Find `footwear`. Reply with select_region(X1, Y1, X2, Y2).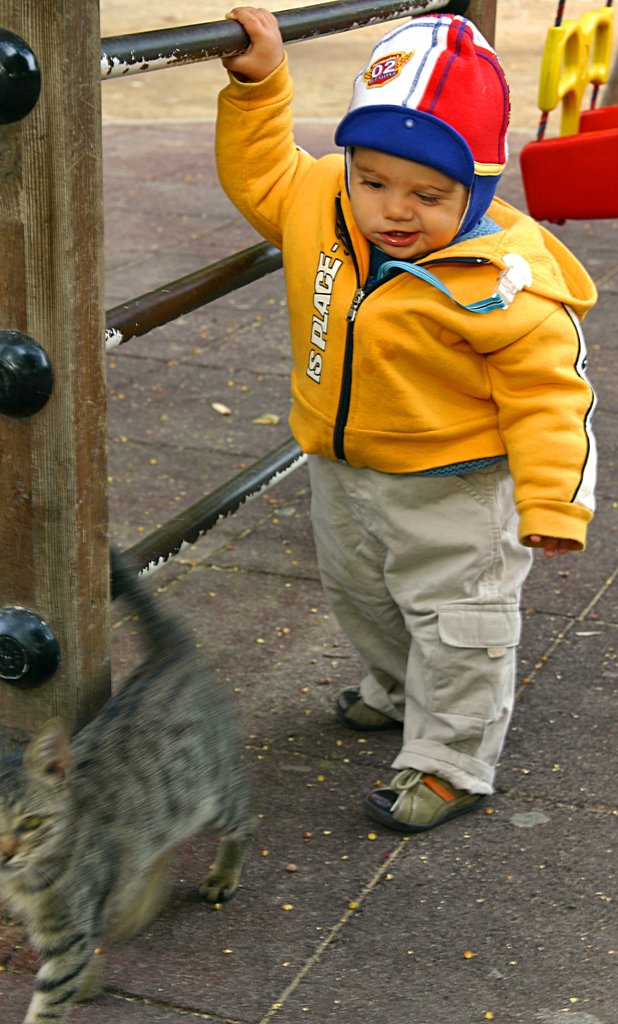
select_region(338, 685, 417, 726).
